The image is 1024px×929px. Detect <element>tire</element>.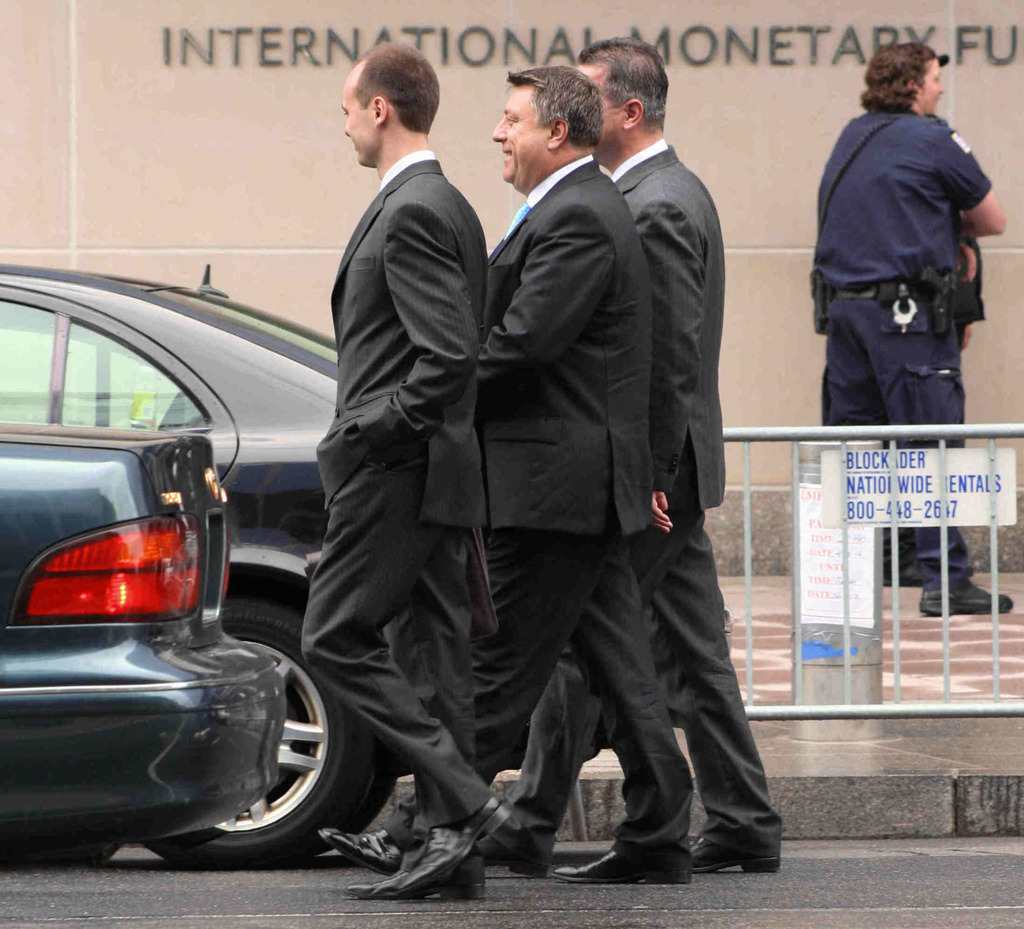
Detection: {"left": 302, "top": 739, "right": 404, "bottom": 860}.
